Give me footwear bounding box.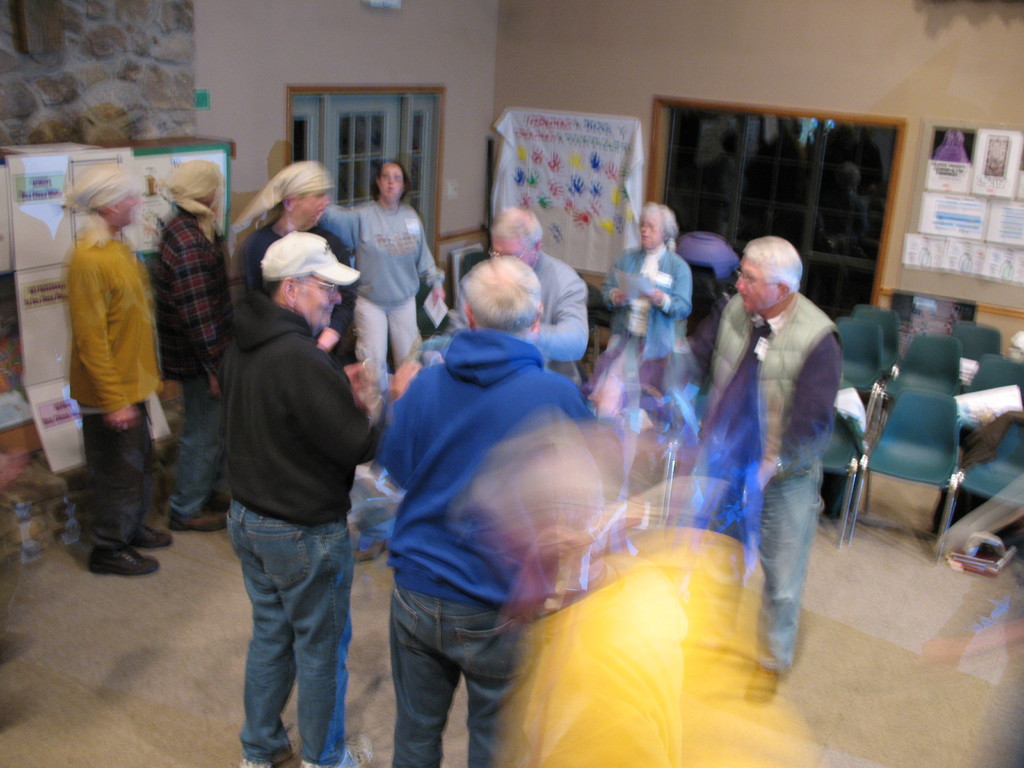
bbox=[198, 497, 228, 512].
